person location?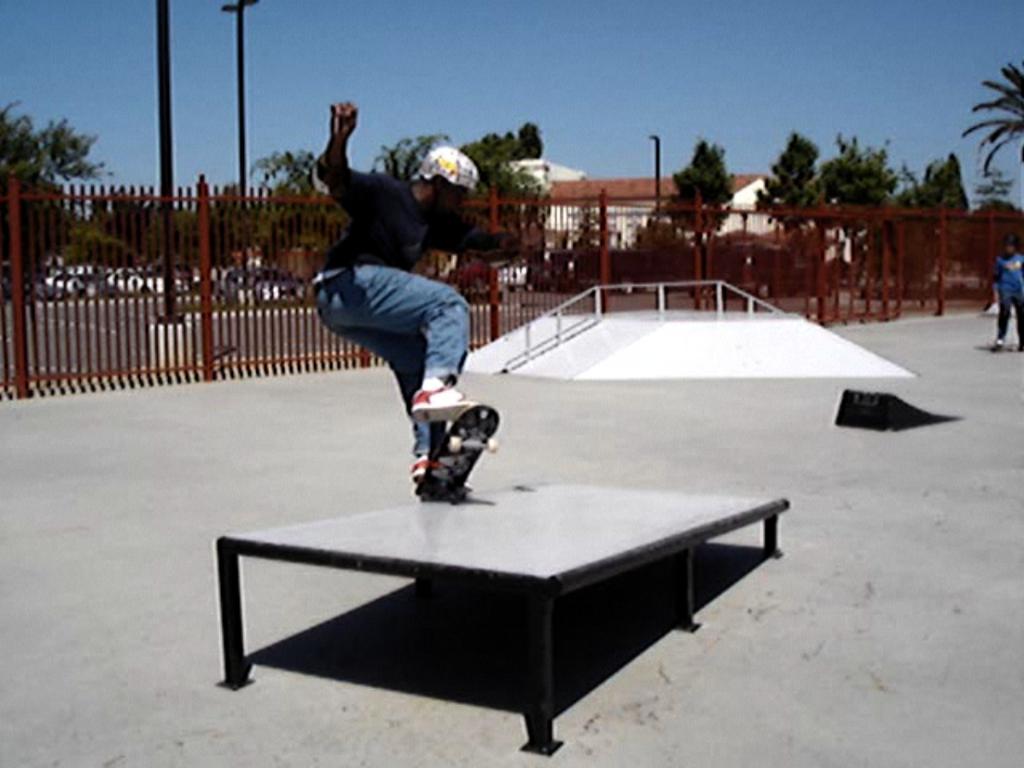
rect(305, 115, 486, 509)
